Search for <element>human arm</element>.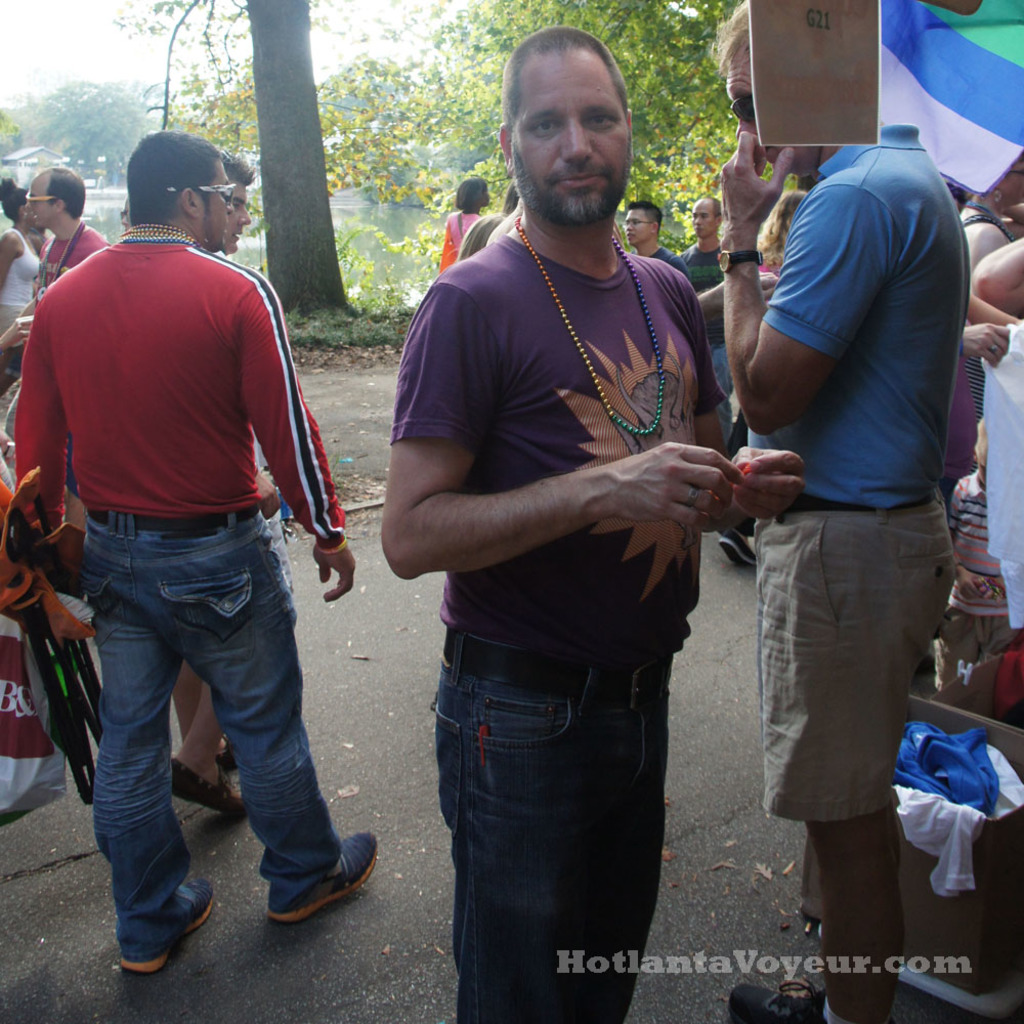
Found at bbox=[970, 291, 1019, 322].
